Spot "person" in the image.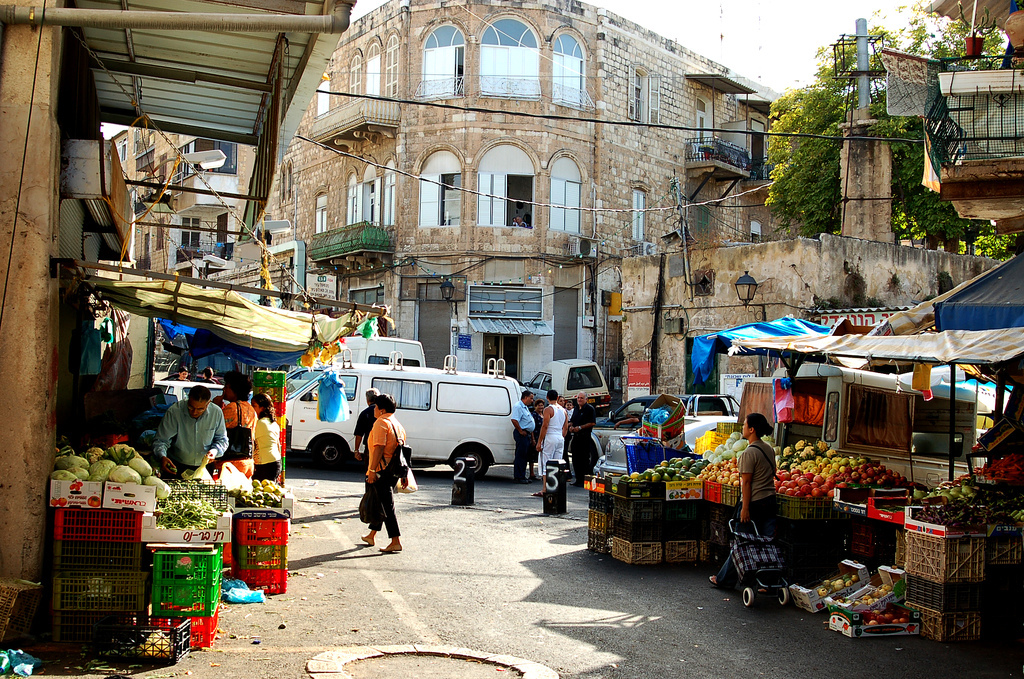
"person" found at box=[561, 397, 576, 420].
